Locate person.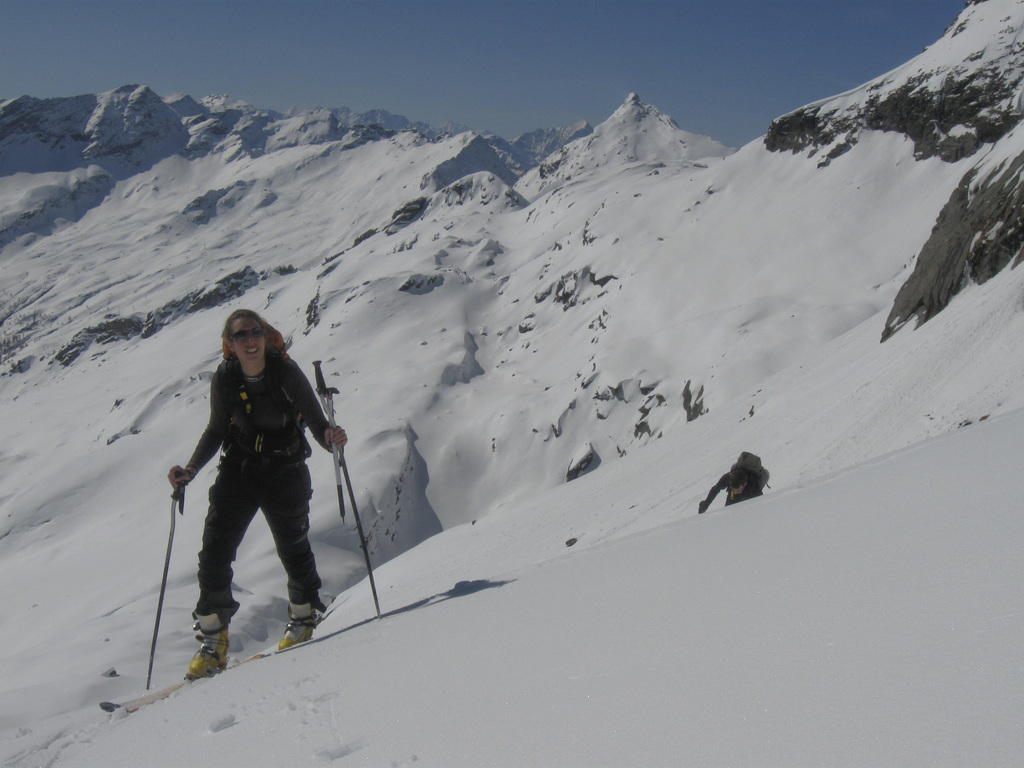
Bounding box: [left=134, top=296, right=333, bottom=700].
